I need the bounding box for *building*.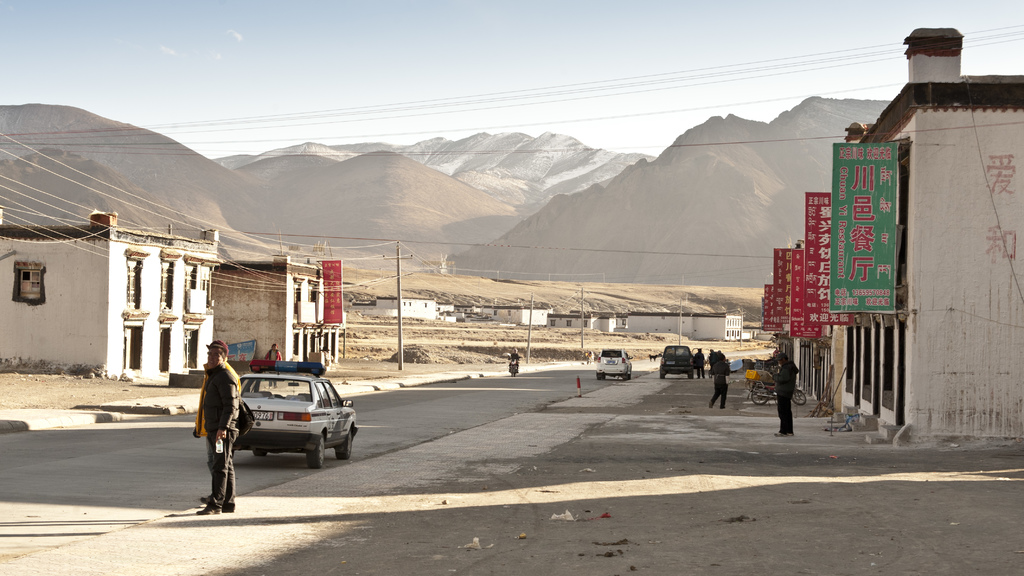
Here it is: 0, 214, 229, 395.
